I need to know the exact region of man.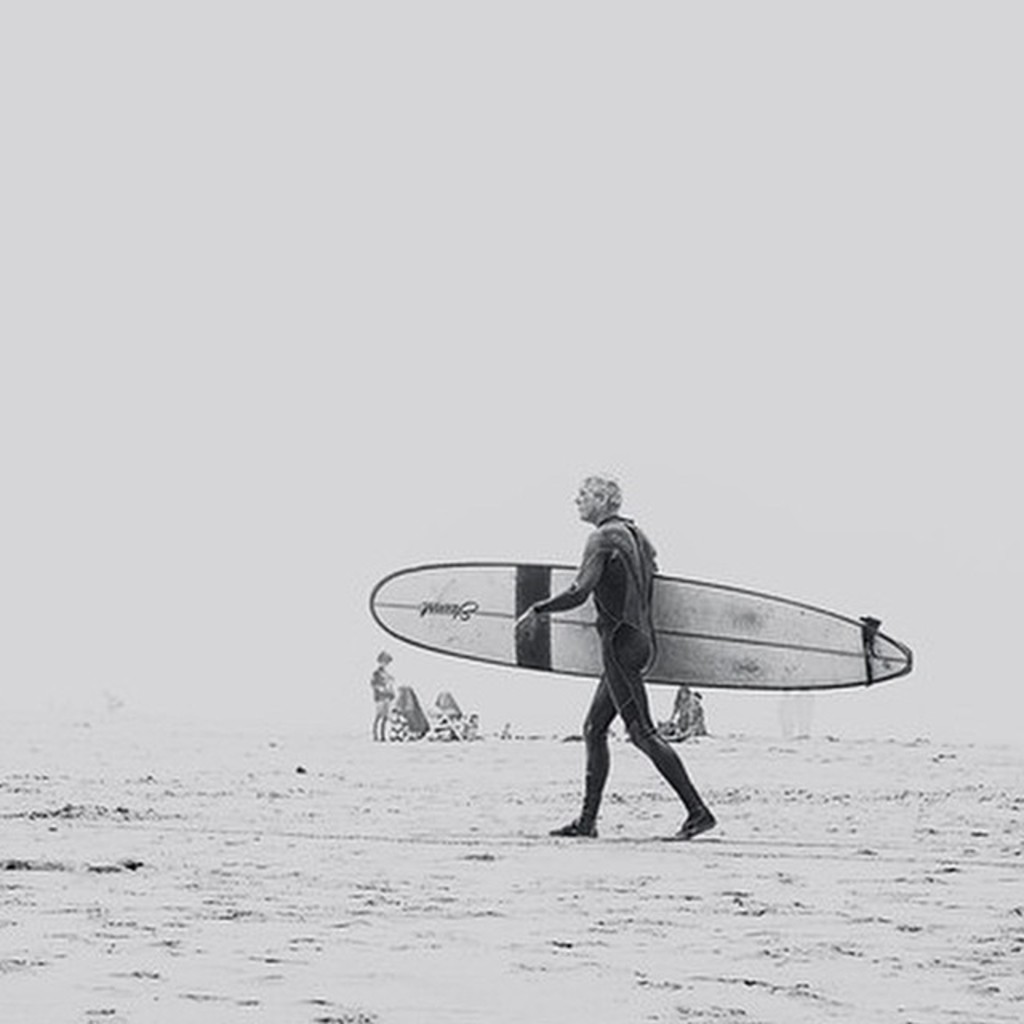
Region: <bbox>506, 474, 722, 845</bbox>.
